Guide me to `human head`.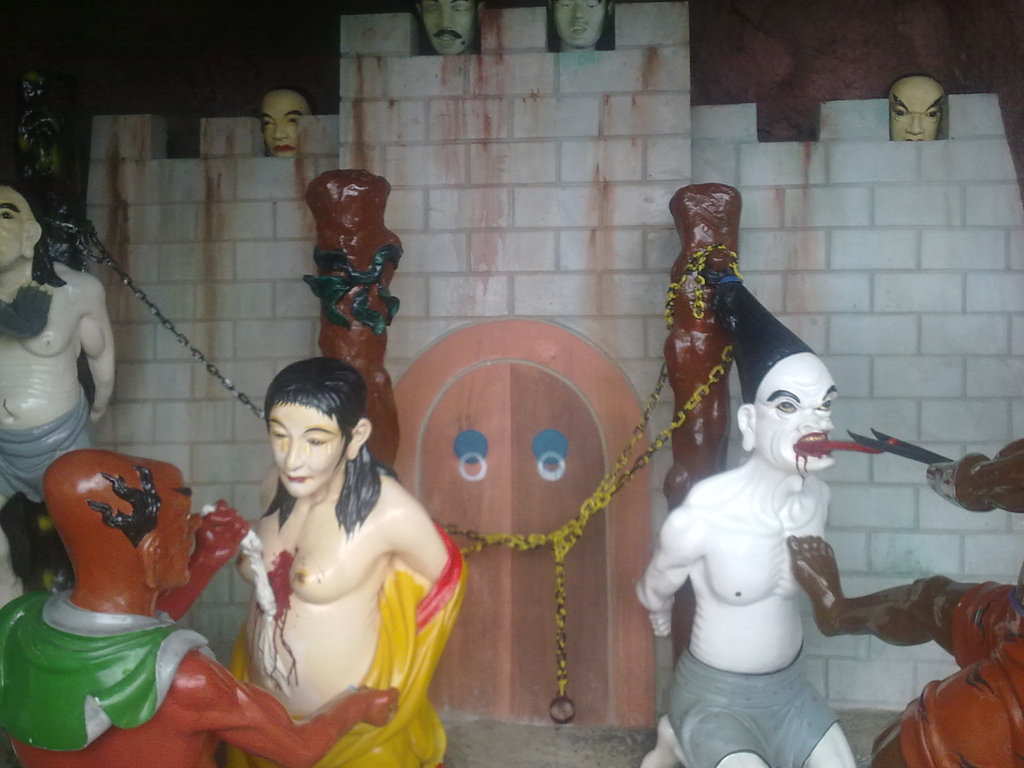
Guidance: (x1=550, y1=0, x2=616, y2=47).
